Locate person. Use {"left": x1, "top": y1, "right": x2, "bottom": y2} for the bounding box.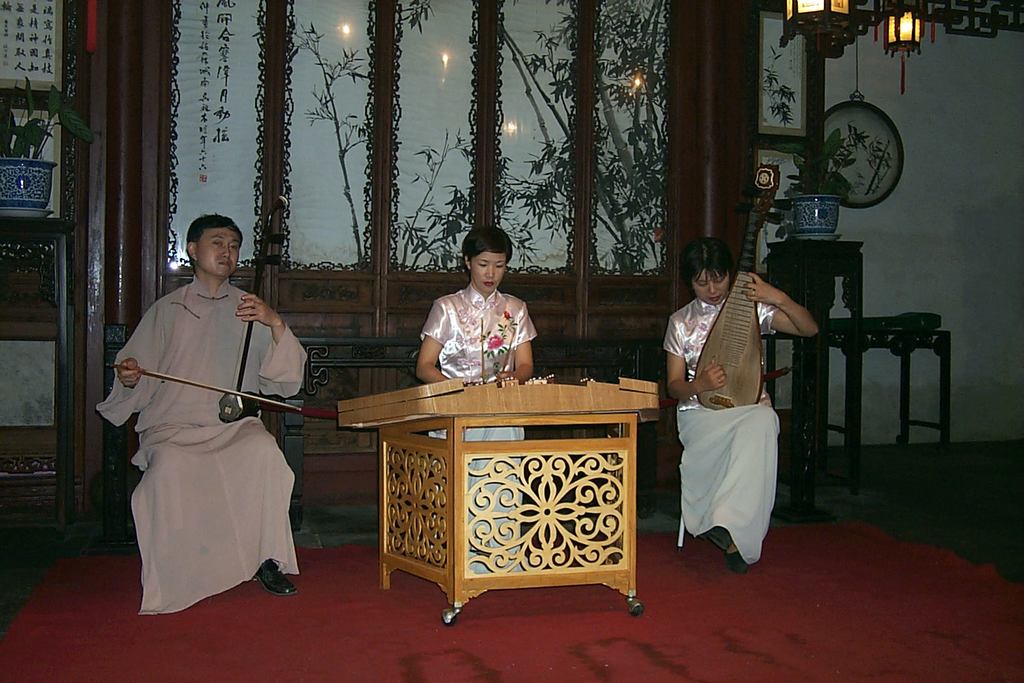
{"left": 663, "top": 240, "right": 821, "bottom": 572}.
